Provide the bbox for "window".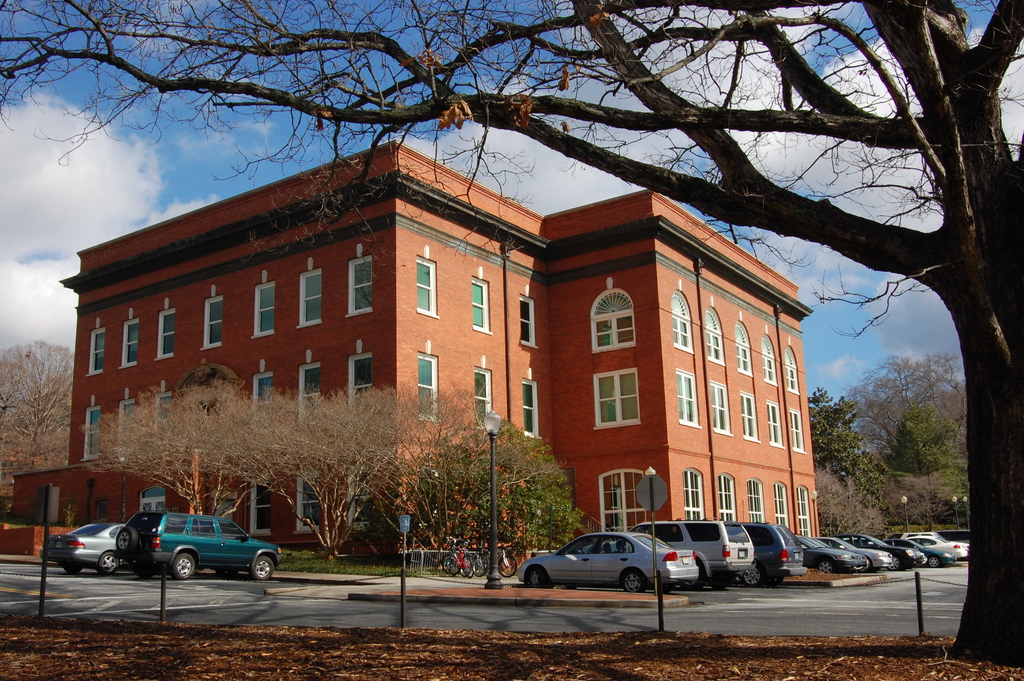
[785,348,802,393].
